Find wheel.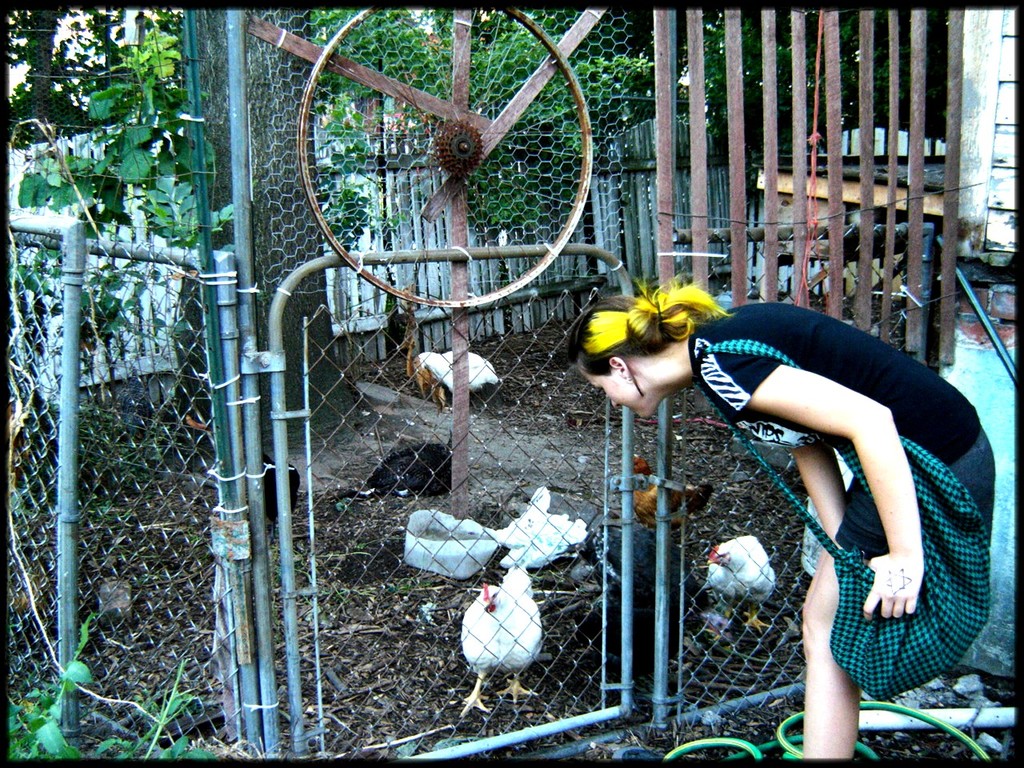
box=[296, 0, 592, 310].
